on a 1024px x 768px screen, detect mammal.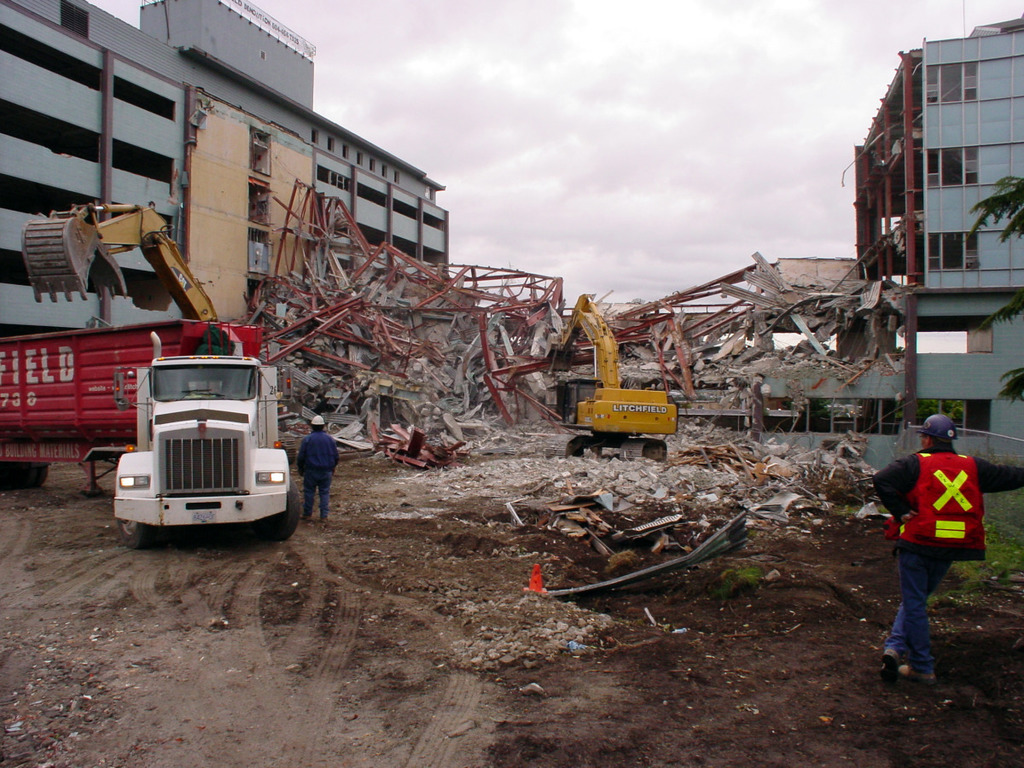
select_region(294, 411, 340, 527).
